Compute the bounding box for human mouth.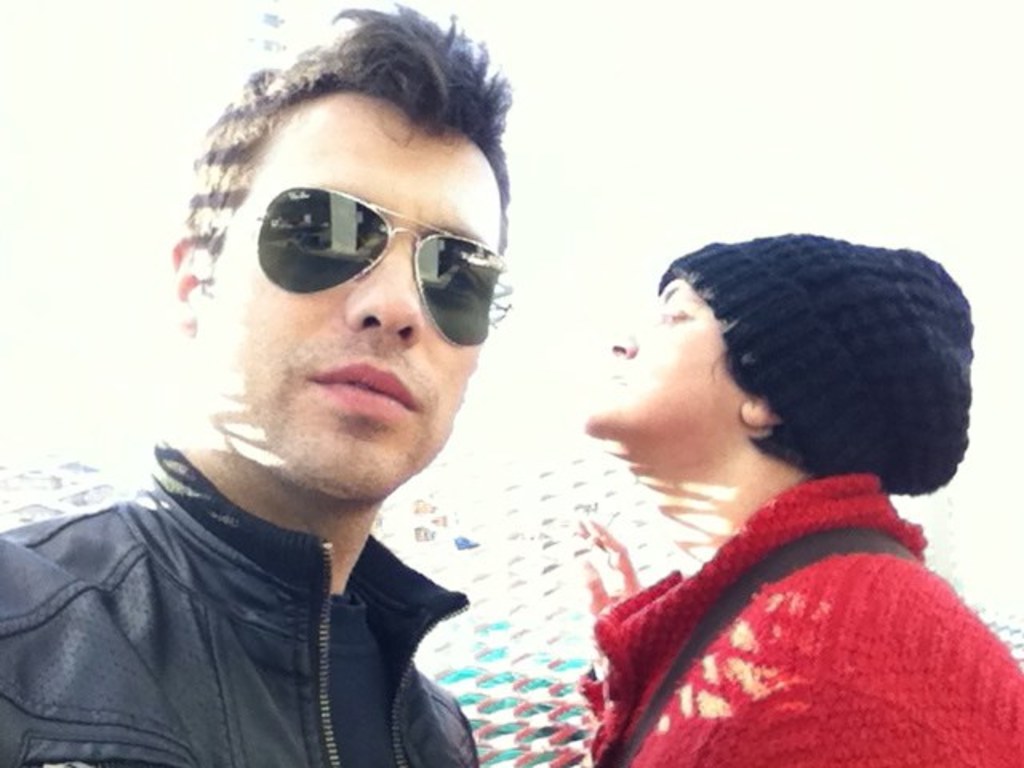
detection(298, 349, 434, 421).
